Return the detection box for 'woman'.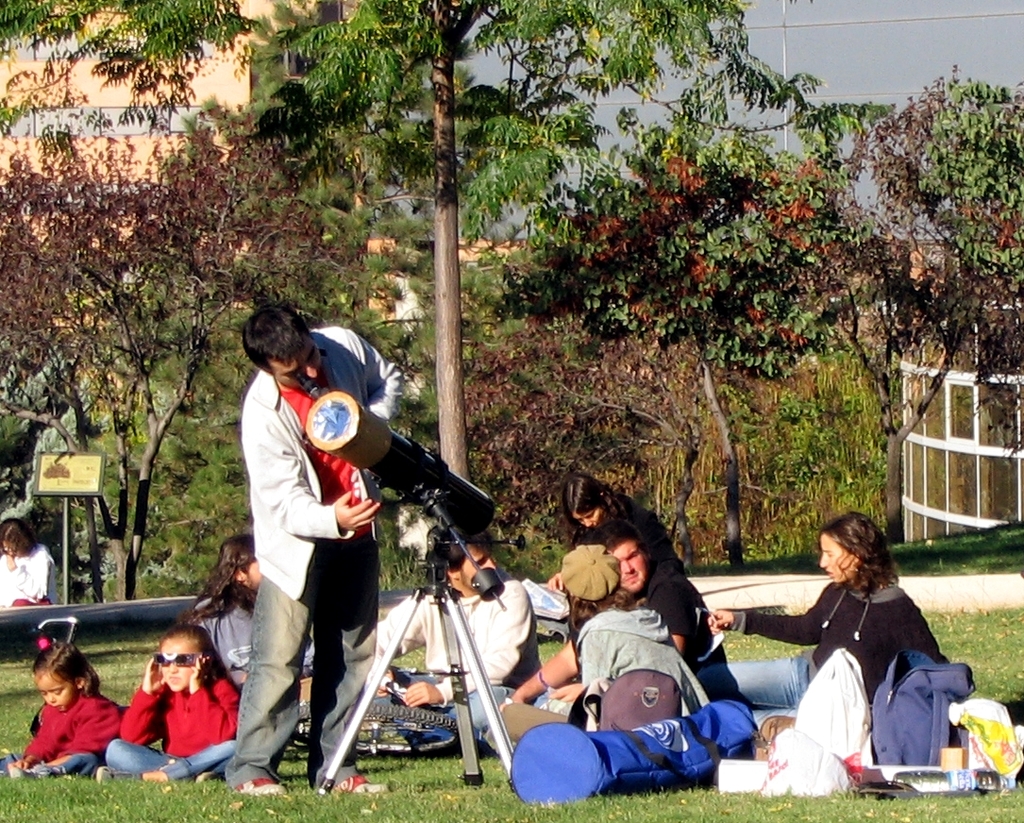
[x1=487, y1=542, x2=697, y2=743].
